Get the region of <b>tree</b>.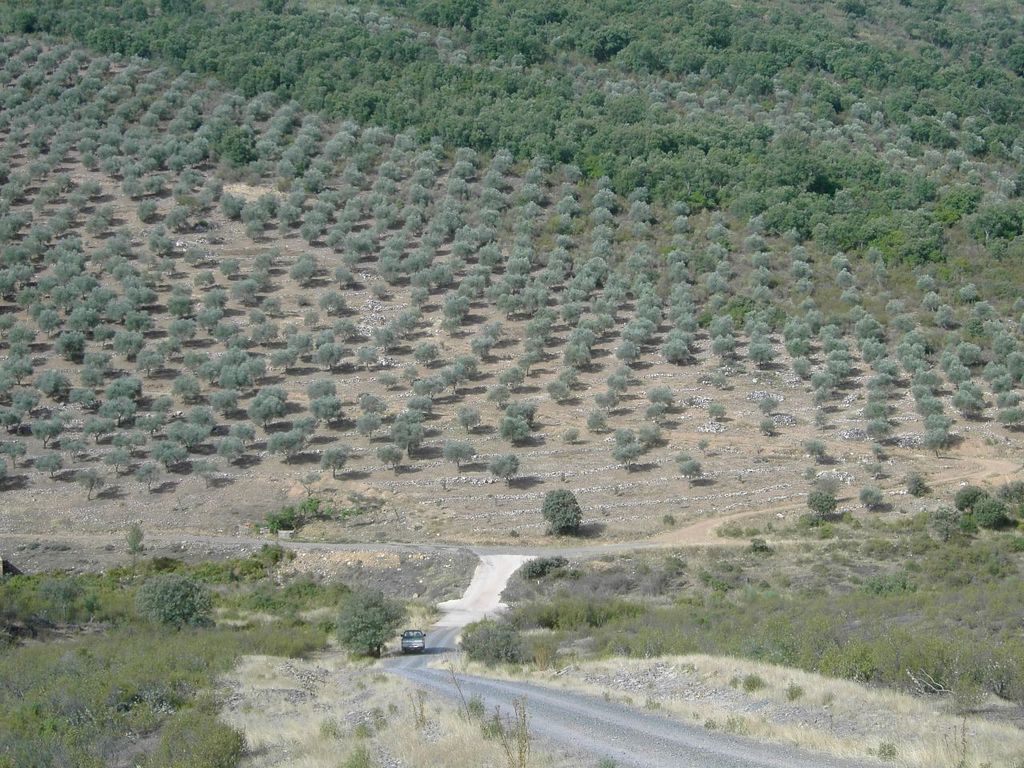
left=758, top=400, right=778, bottom=414.
